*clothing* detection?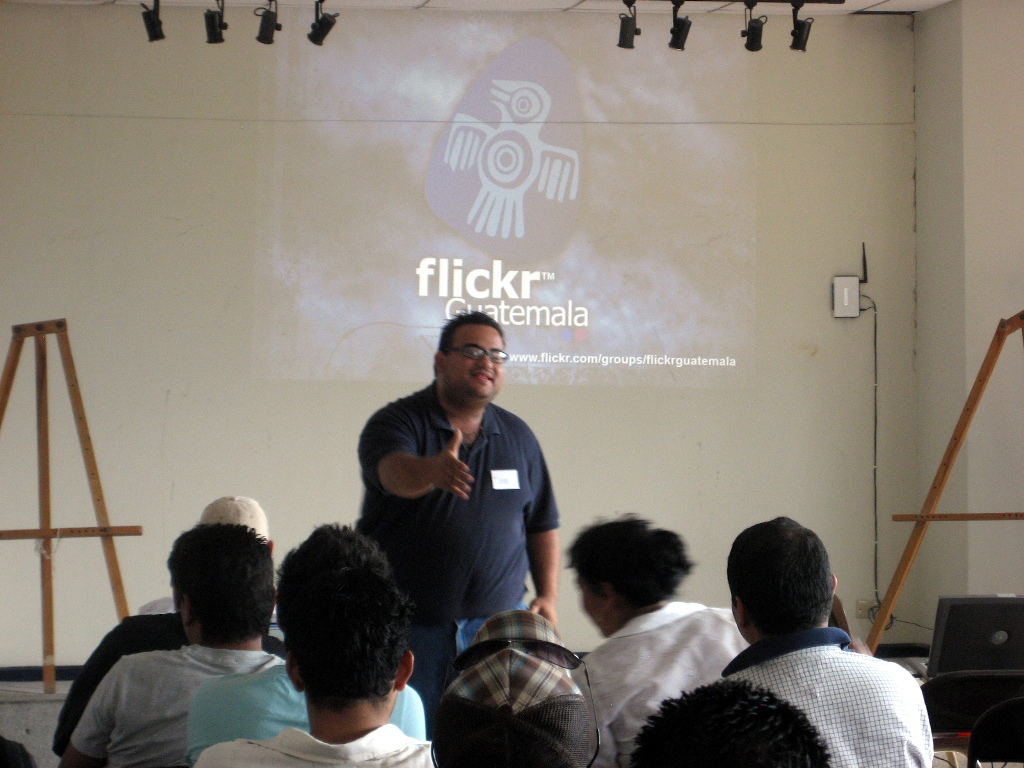
(47, 597, 300, 738)
